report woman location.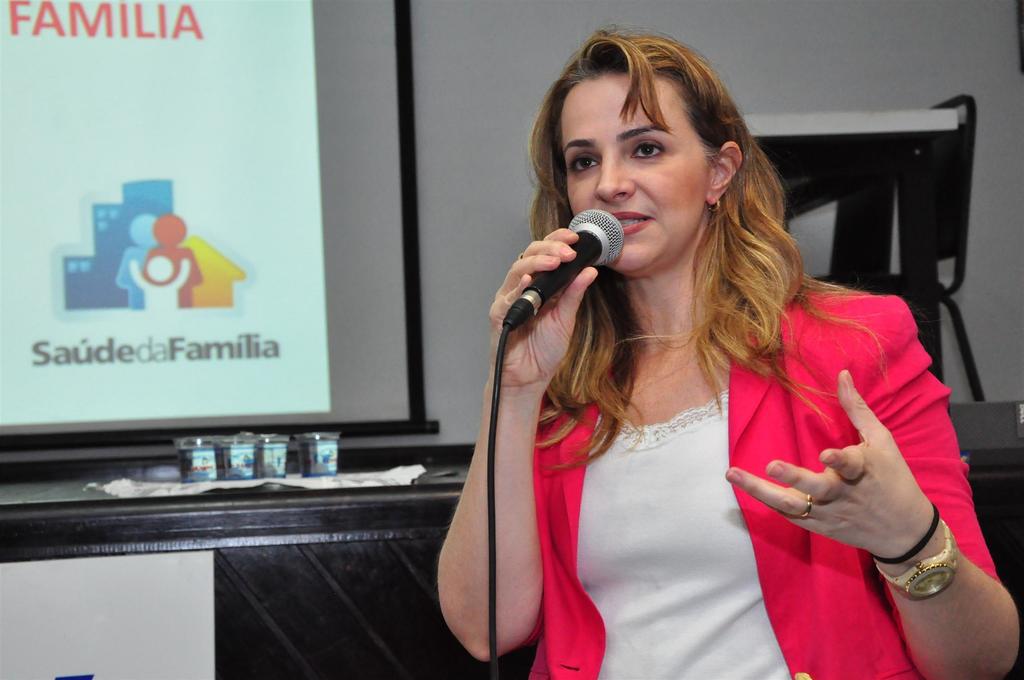
Report: detection(418, 45, 959, 679).
